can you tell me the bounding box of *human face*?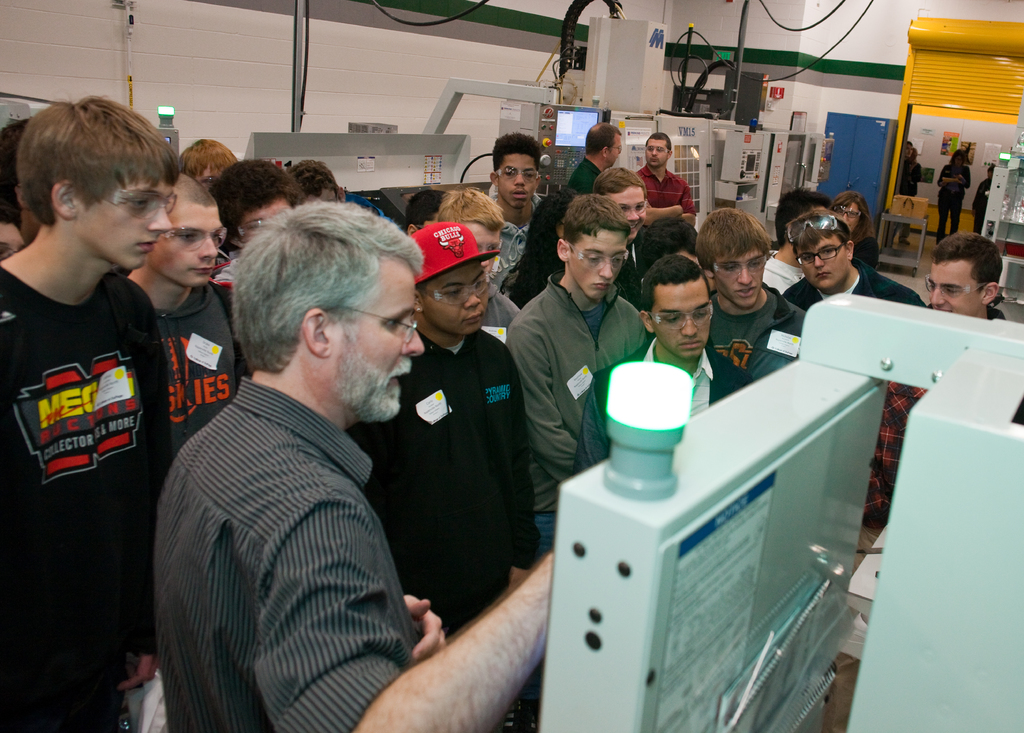
bbox=(424, 261, 488, 334).
